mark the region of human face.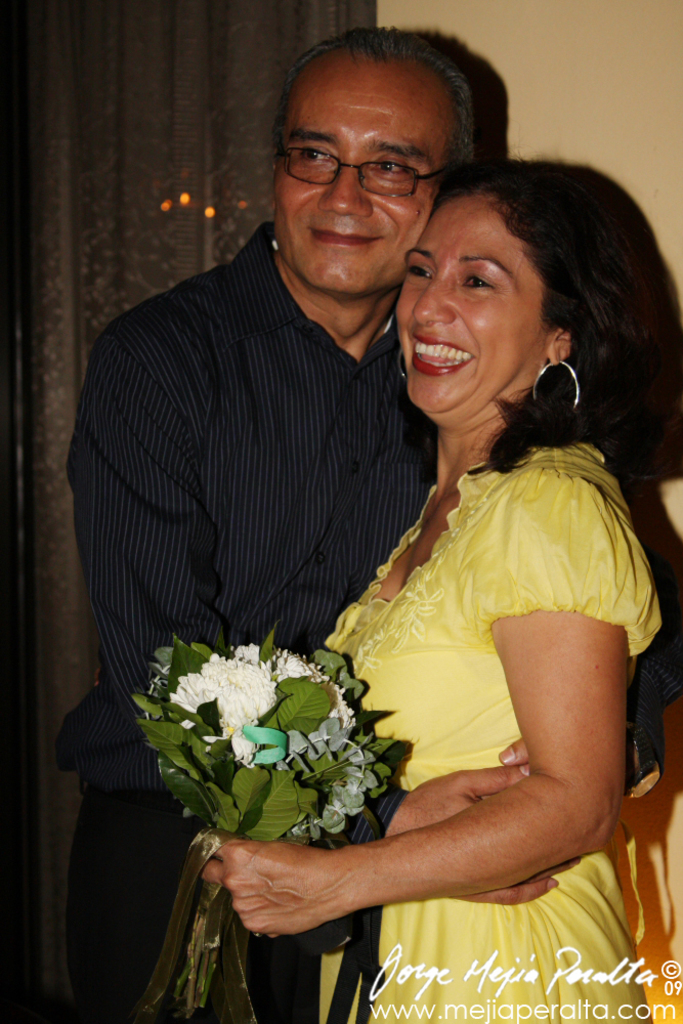
Region: 264,59,445,289.
